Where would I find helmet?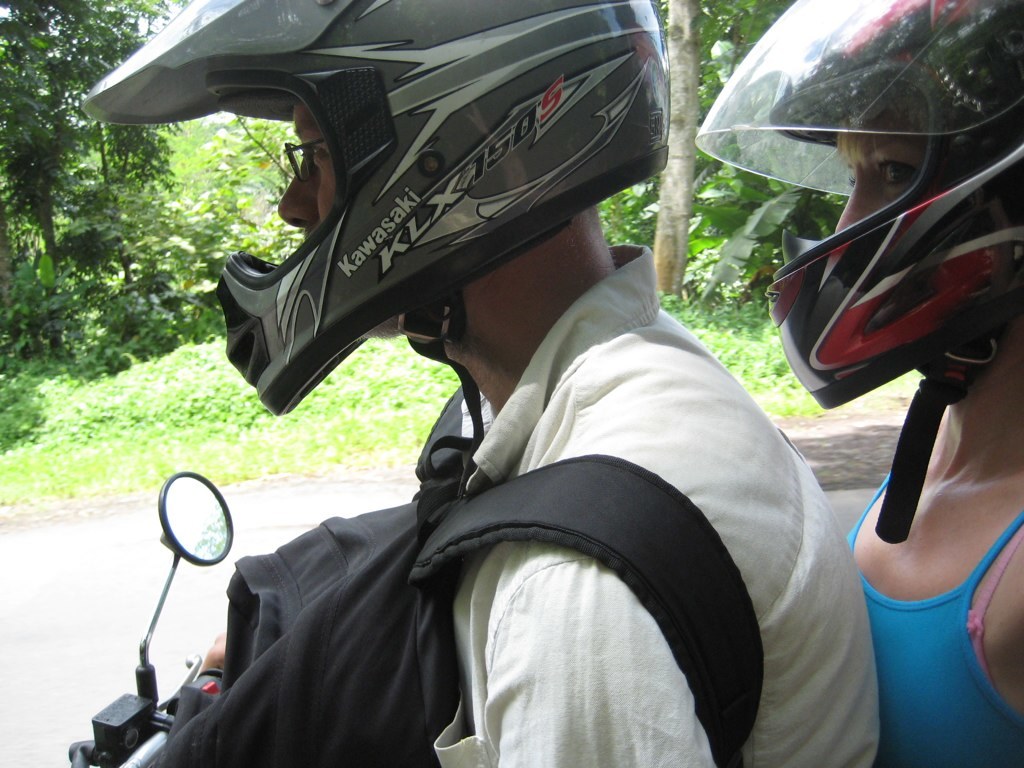
At locate(692, 0, 1023, 548).
